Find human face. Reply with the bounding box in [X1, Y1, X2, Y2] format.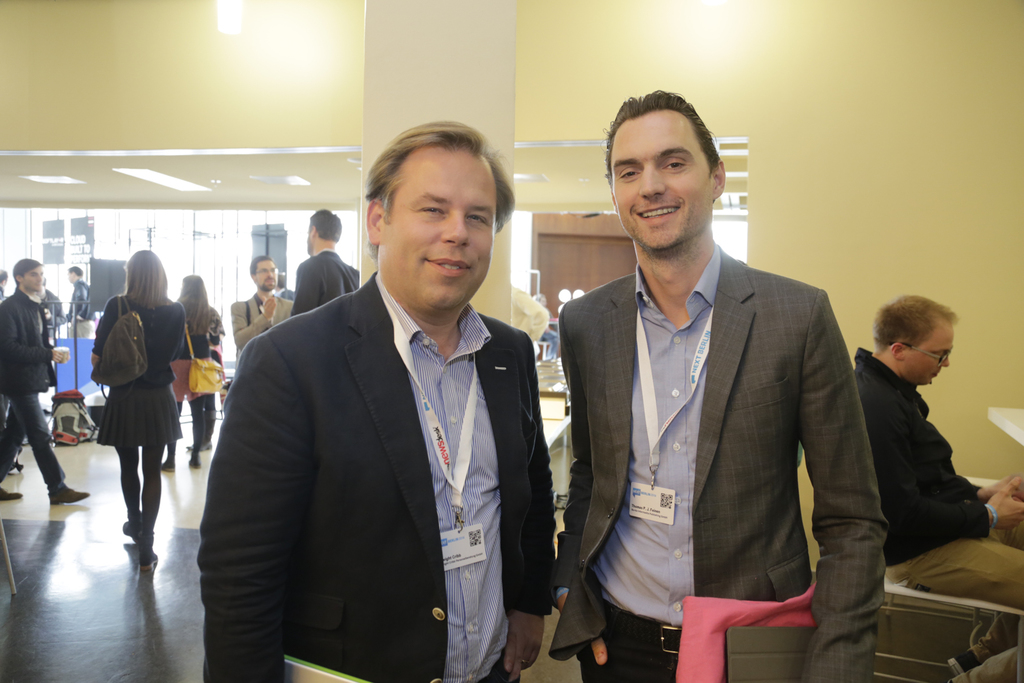
[257, 257, 279, 289].
